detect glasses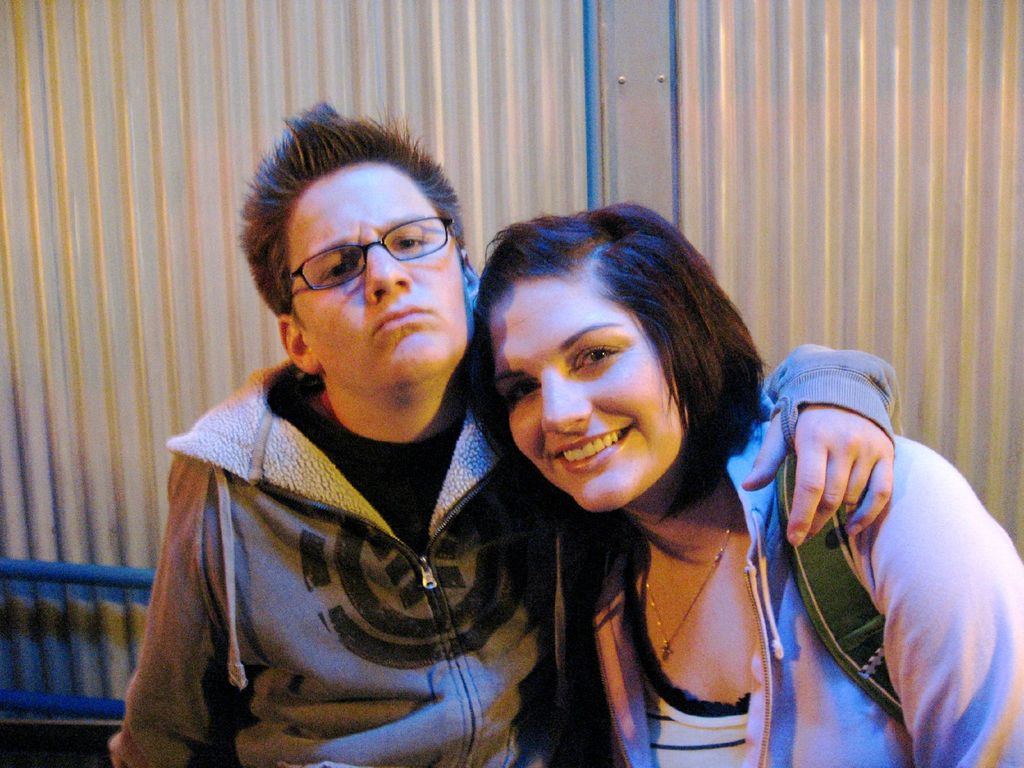
{"left": 254, "top": 216, "right": 465, "bottom": 298}
